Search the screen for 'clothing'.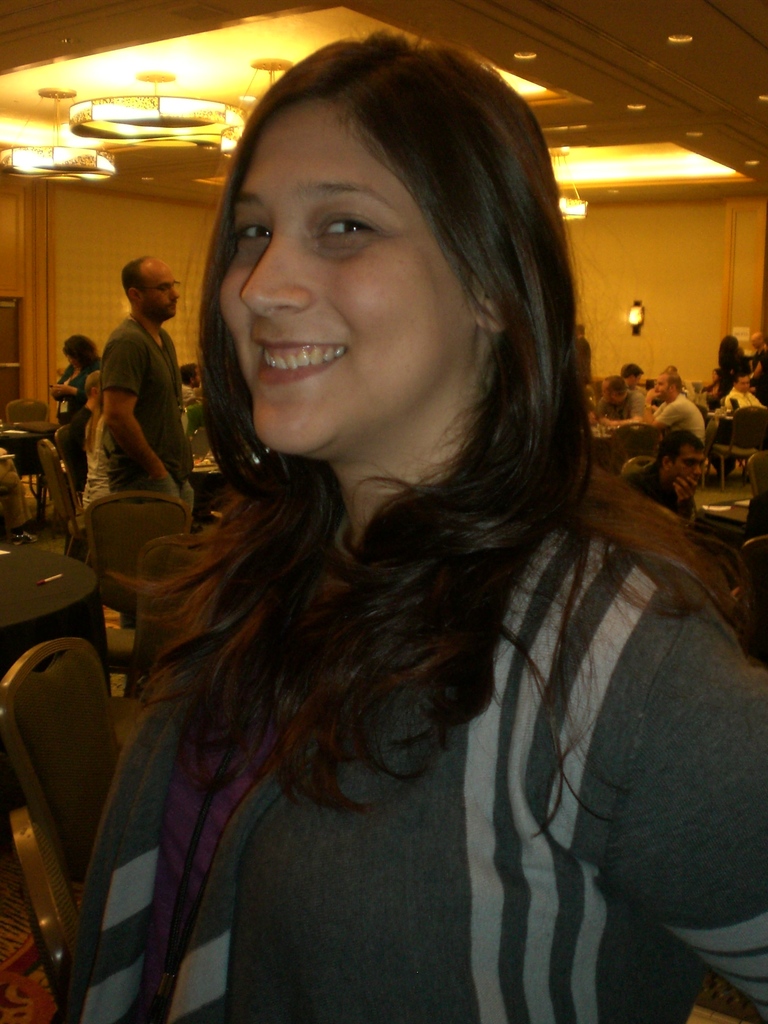
Found at region(90, 323, 186, 674).
